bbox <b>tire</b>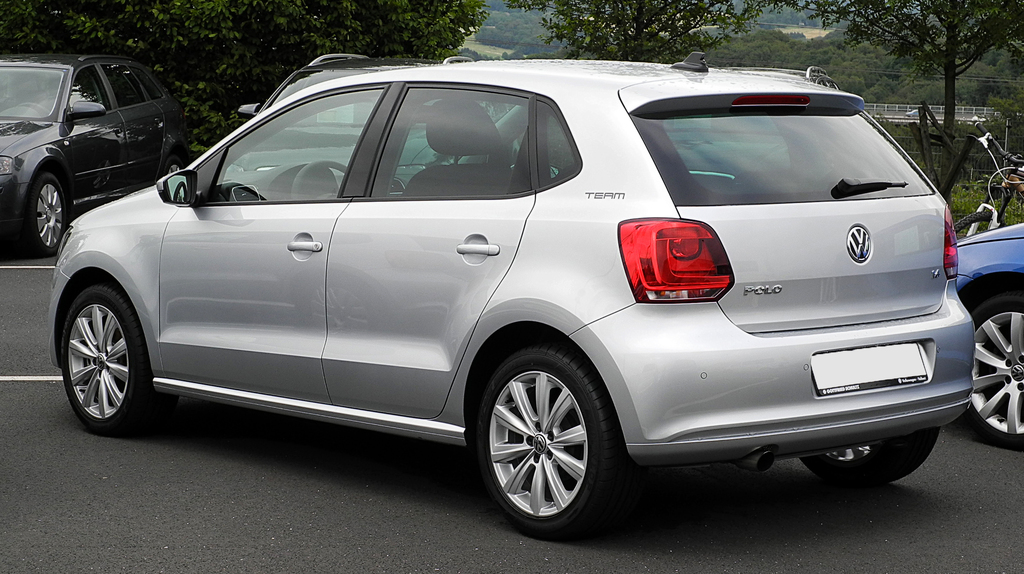
x1=963, y1=287, x2=1023, y2=448
